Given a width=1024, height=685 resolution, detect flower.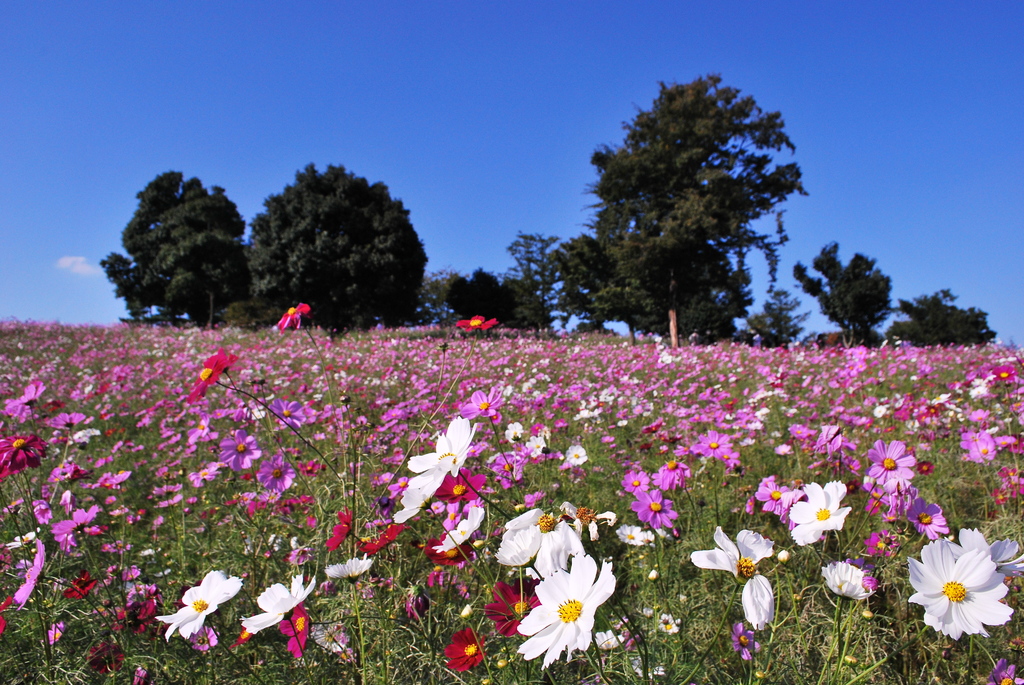
x1=154, y1=579, x2=235, y2=651.
